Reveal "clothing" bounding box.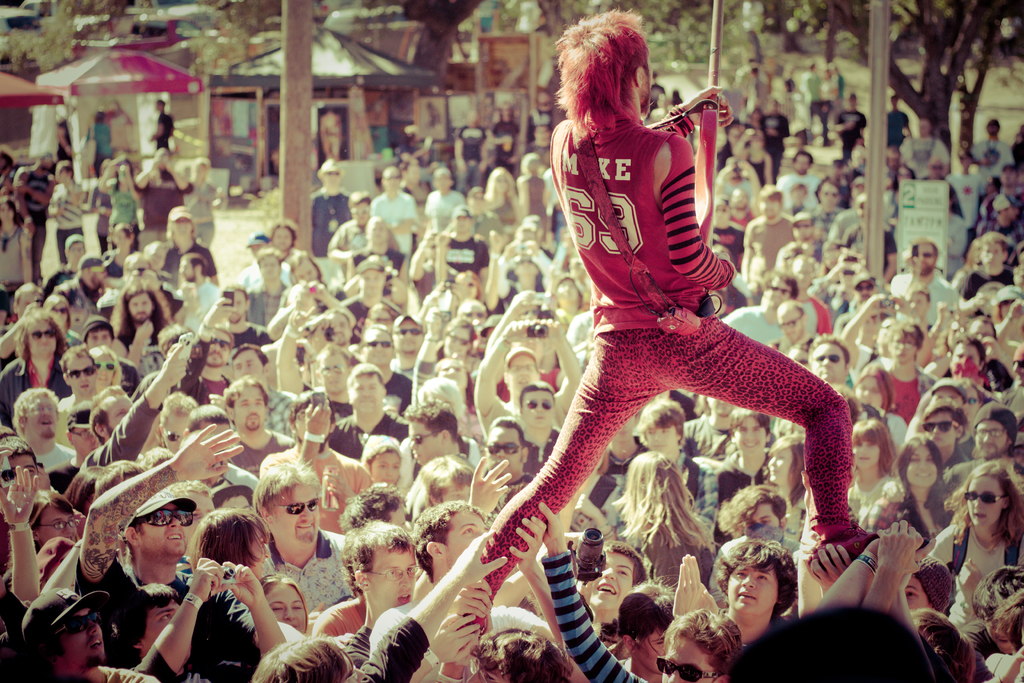
Revealed: bbox=(373, 181, 420, 265).
